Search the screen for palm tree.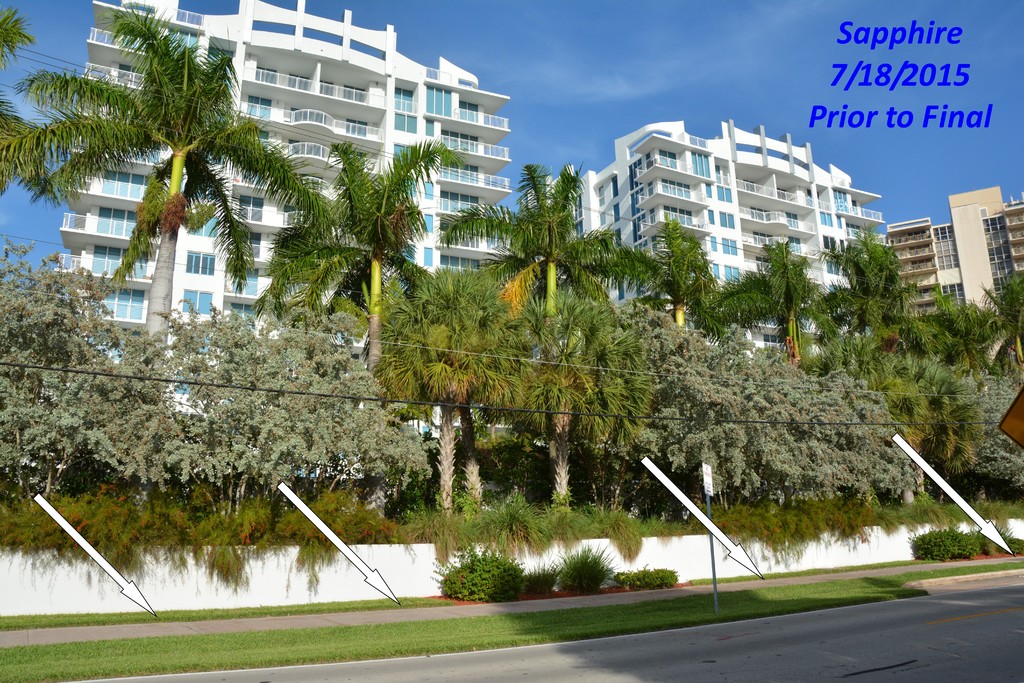
Found at pyautogui.locateOnScreen(3, 229, 47, 275).
